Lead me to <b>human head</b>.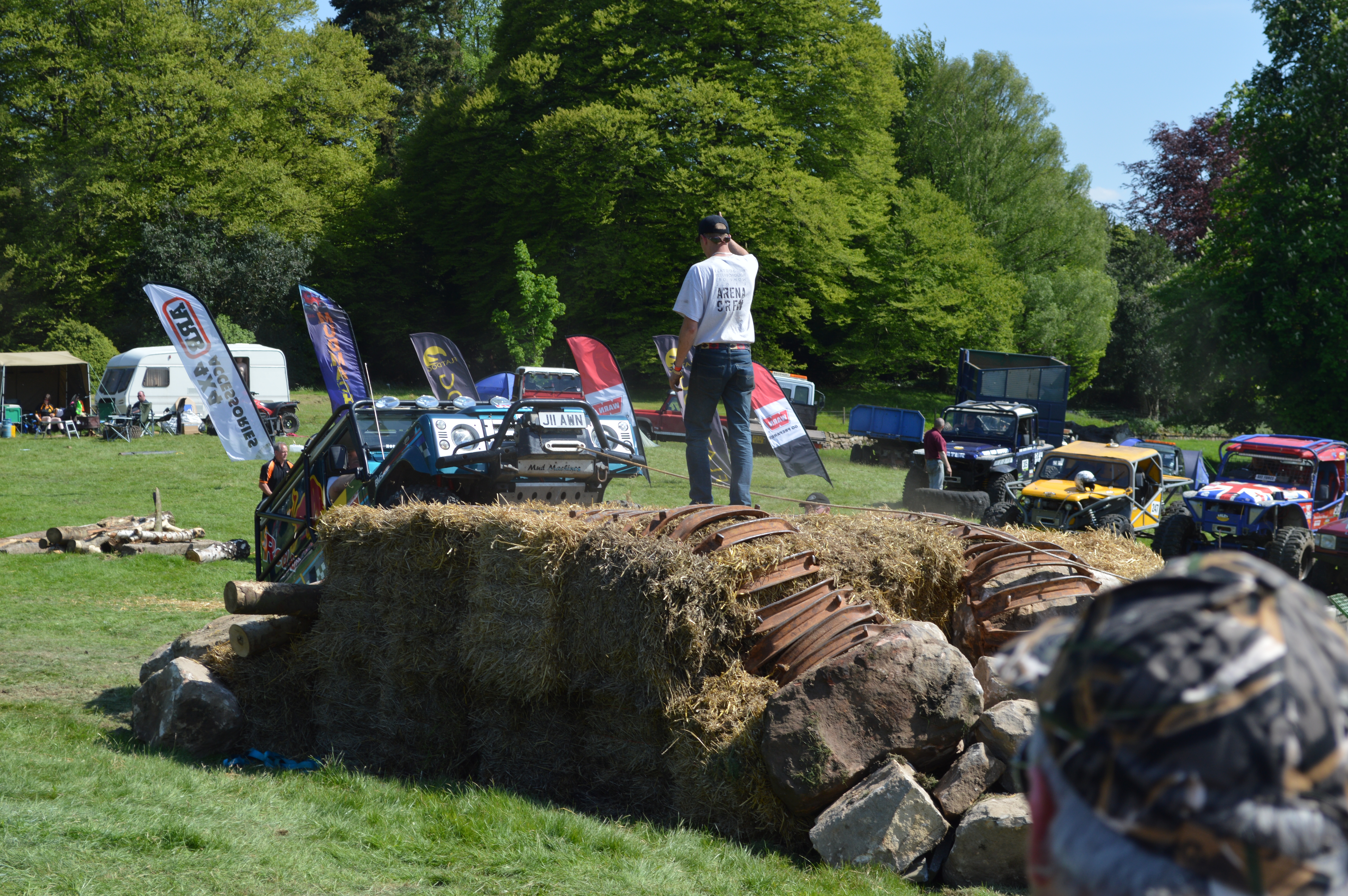
Lead to [x1=155, y1=49, x2=163, y2=58].
